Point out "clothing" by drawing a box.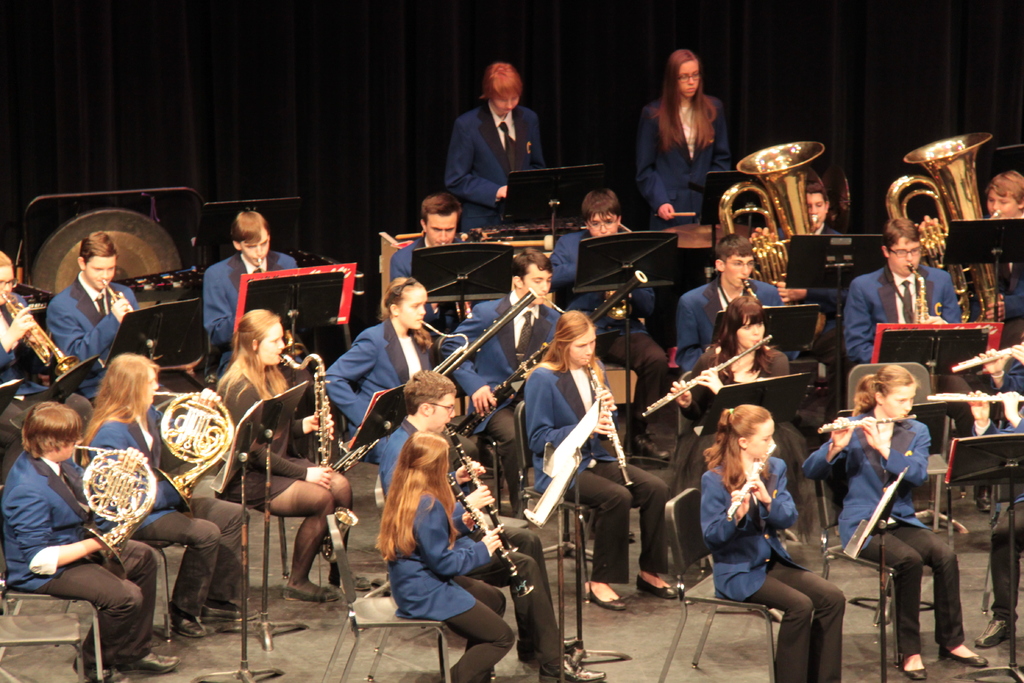
box(388, 489, 516, 681).
